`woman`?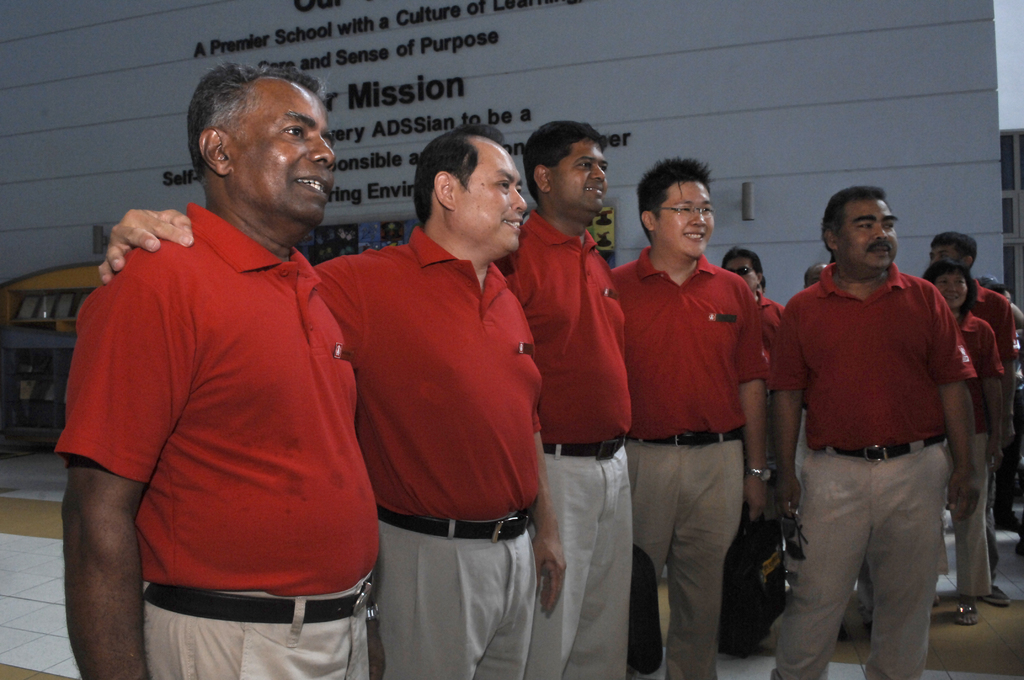
locate(922, 255, 1007, 624)
